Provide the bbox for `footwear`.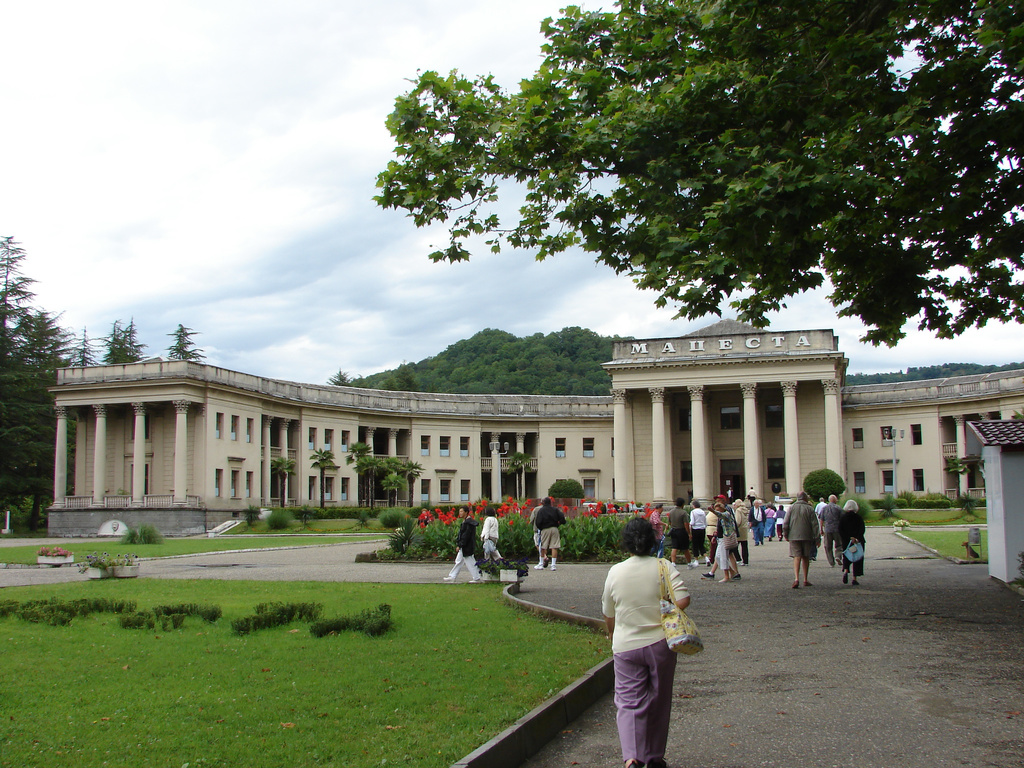
716, 569, 733, 584.
